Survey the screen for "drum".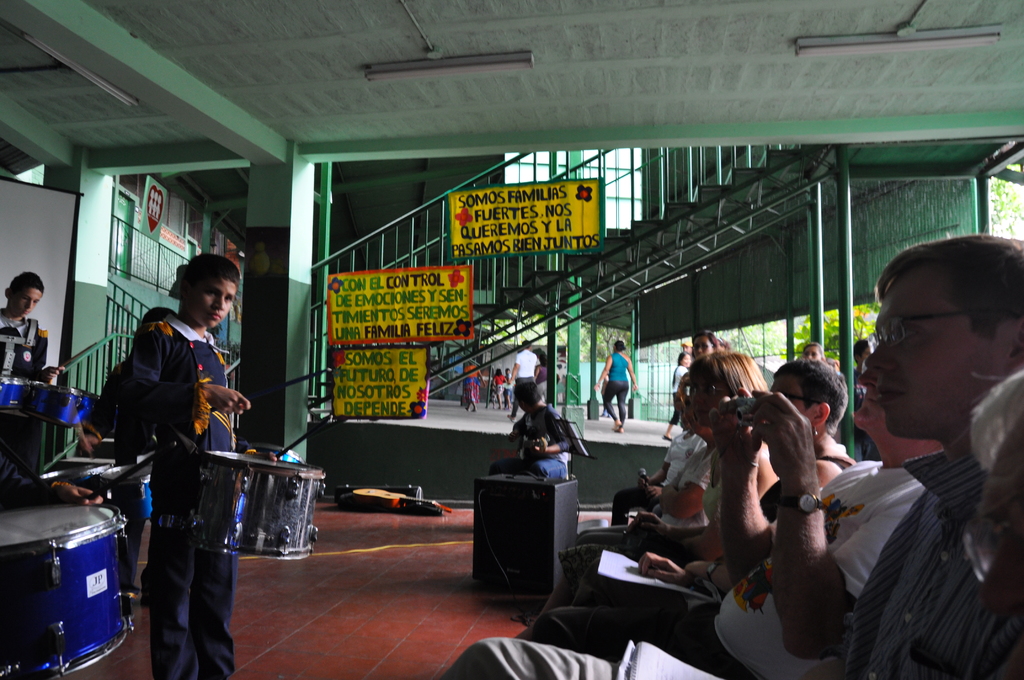
Survey found: locate(28, 376, 84, 429).
